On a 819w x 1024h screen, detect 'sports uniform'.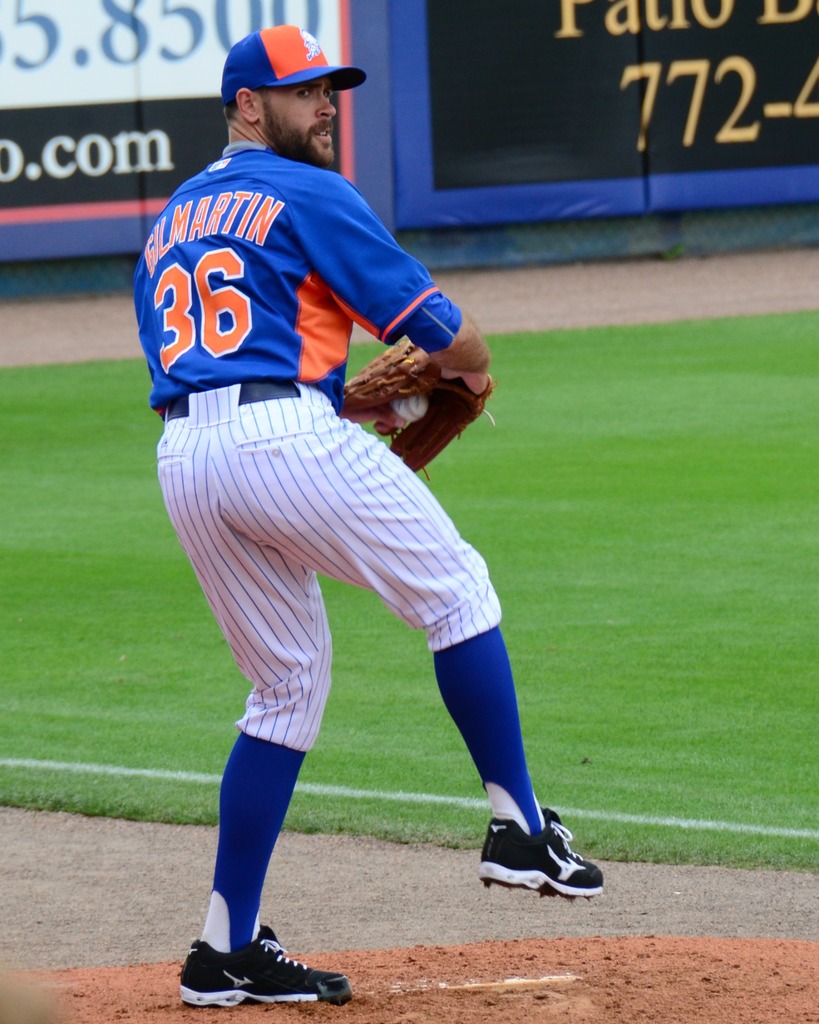
rect(133, 19, 604, 1007).
